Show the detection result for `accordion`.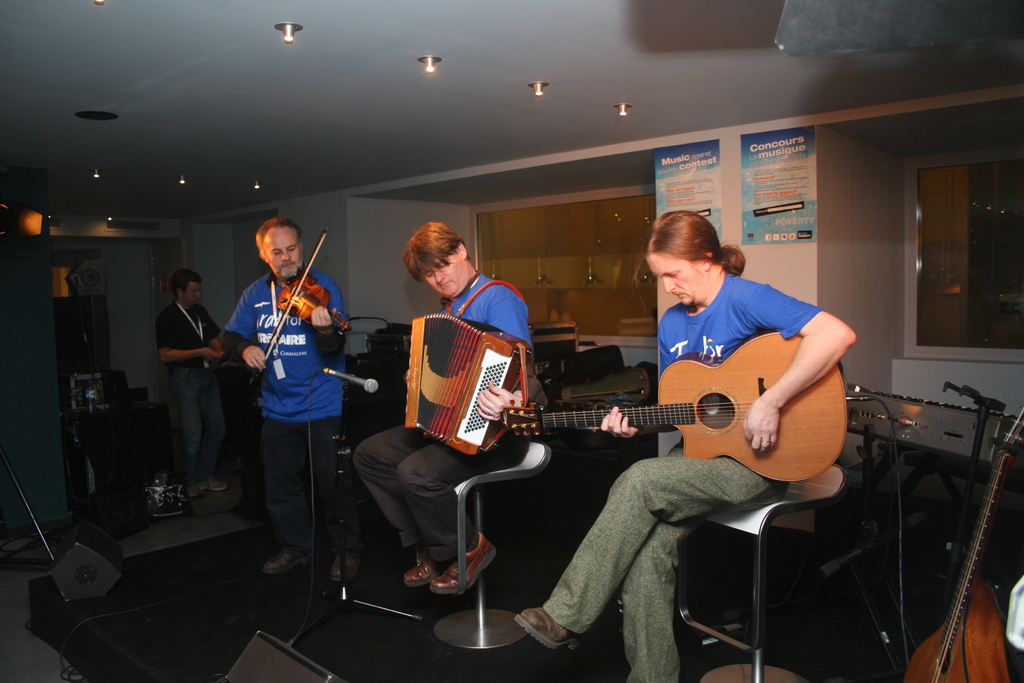
box=[399, 314, 532, 472].
